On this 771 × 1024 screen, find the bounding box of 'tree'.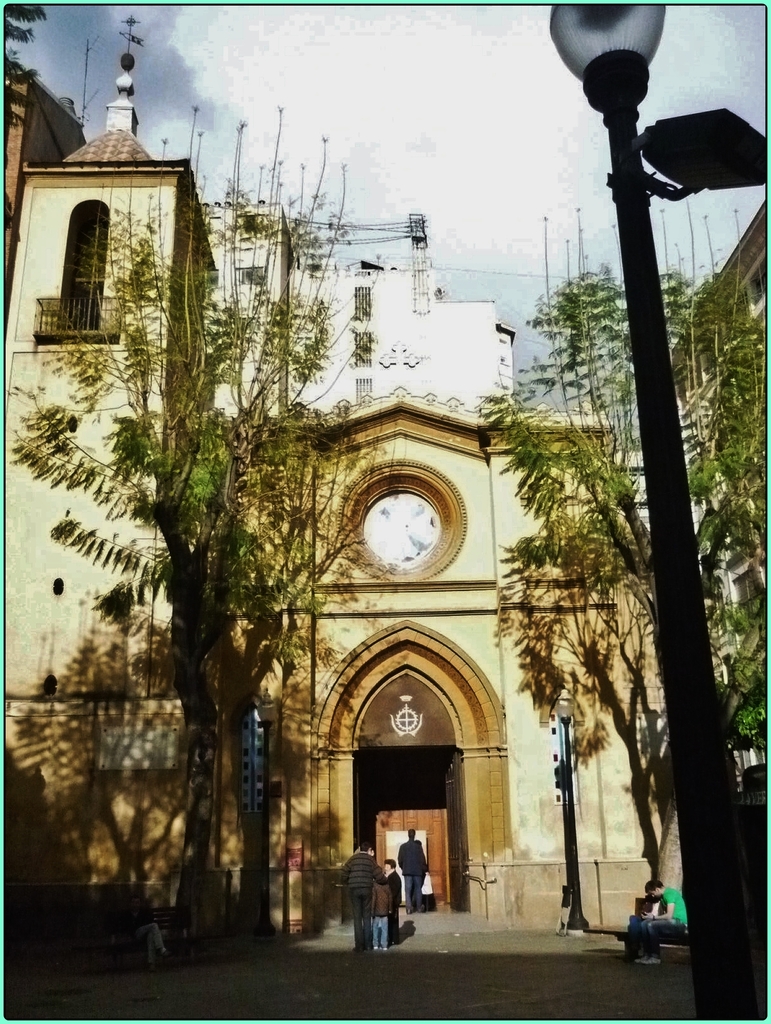
Bounding box: [53, 141, 350, 916].
